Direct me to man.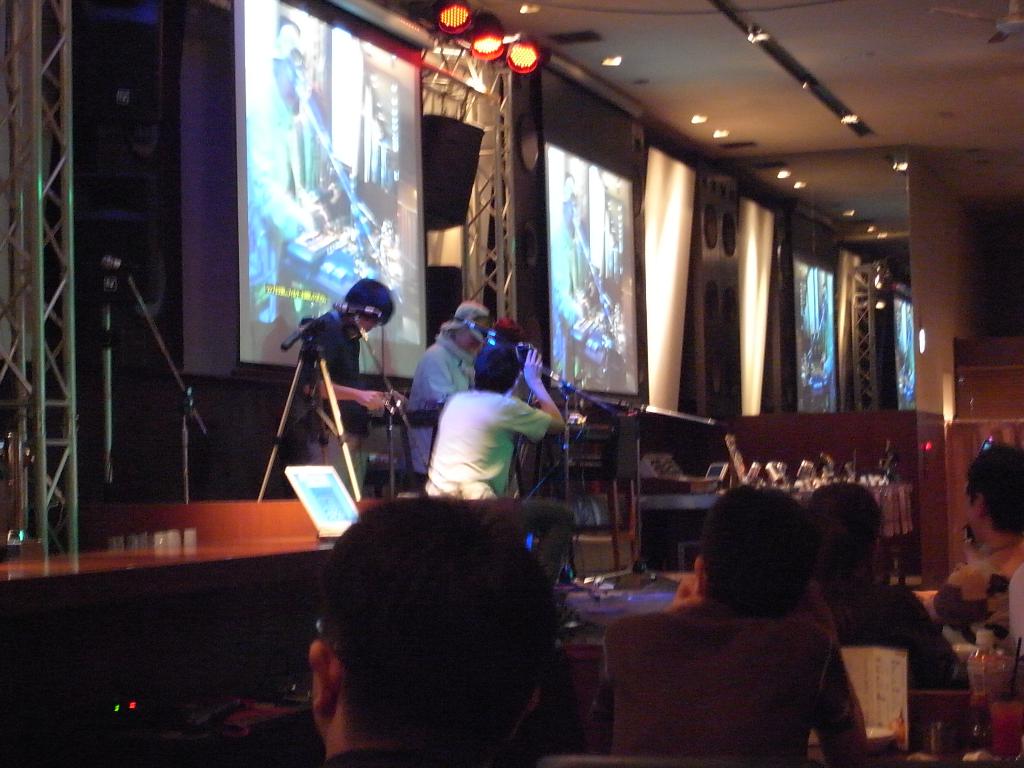
Direction: box(548, 179, 614, 381).
